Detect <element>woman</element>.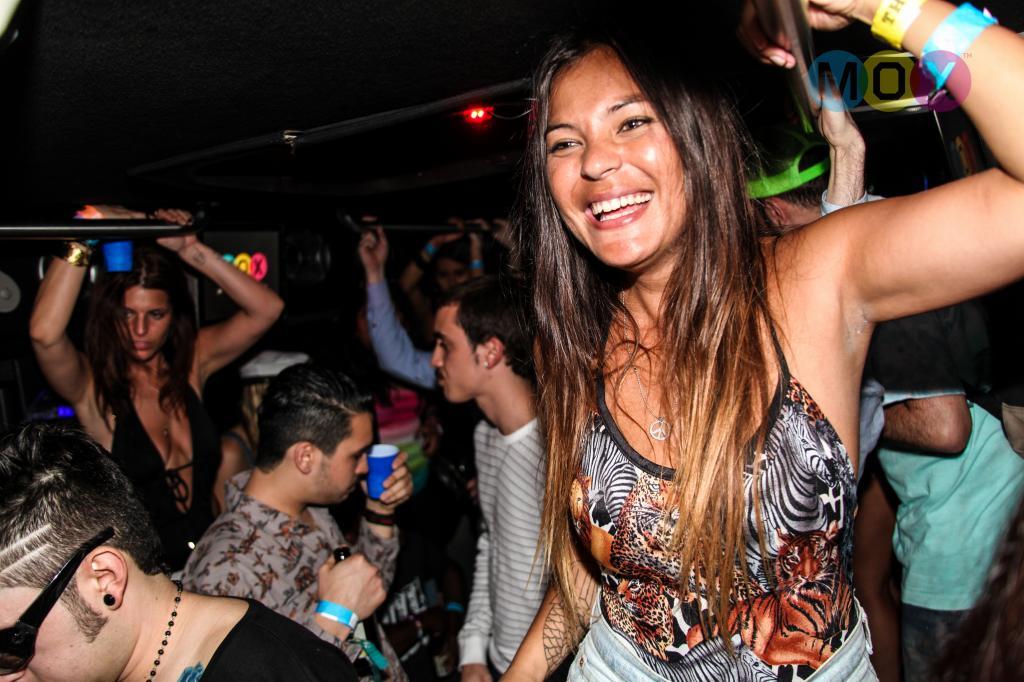
Detected at bbox(218, 353, 318, 505).
